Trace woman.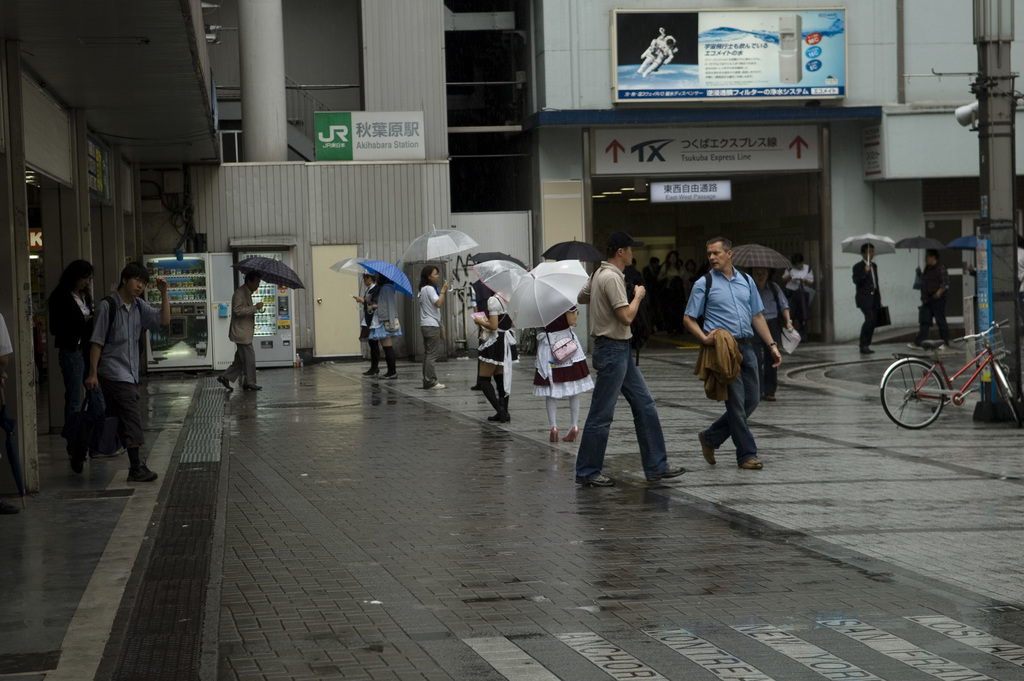
Traced to detection(355, 274, 381, 375).
